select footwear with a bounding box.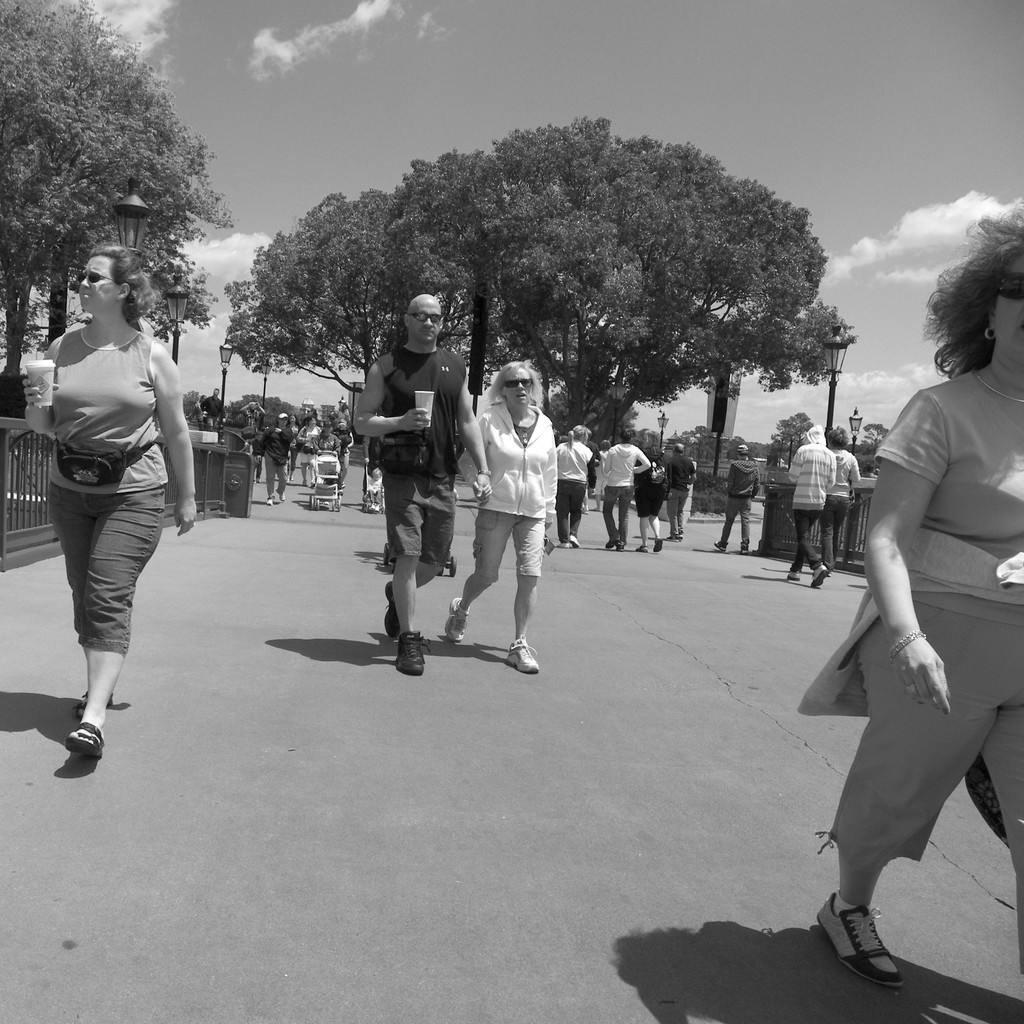
bbox=[710, 543, 726, 553].
